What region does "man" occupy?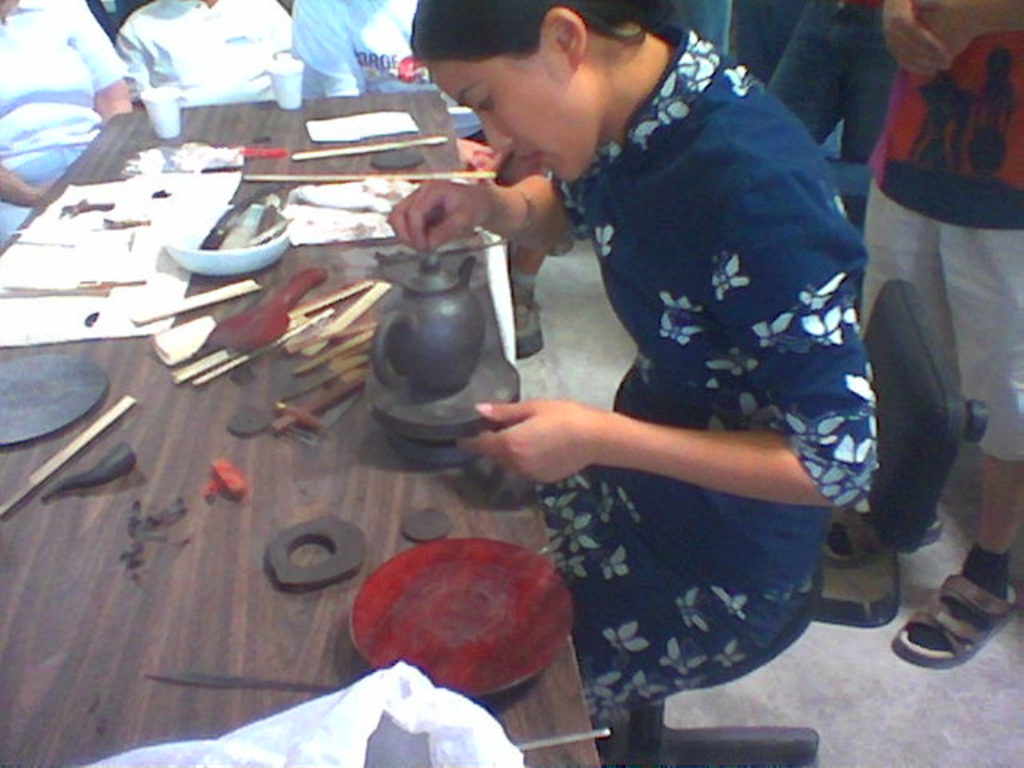
detection(400, 0, 923, 741).
